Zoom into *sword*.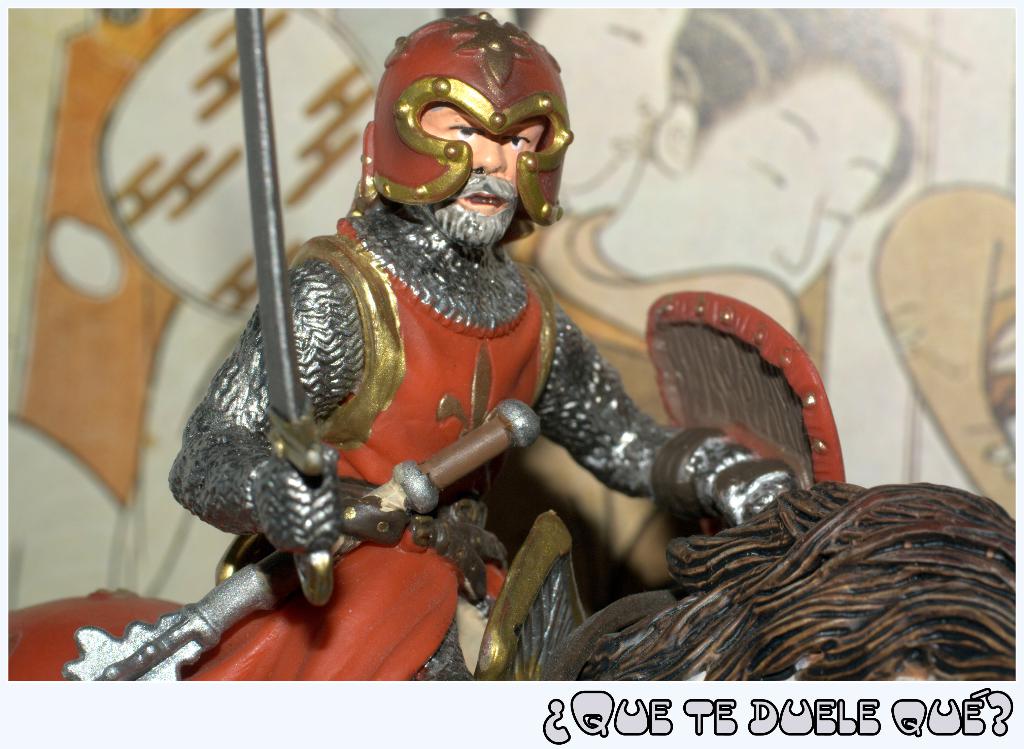
Zoom target: [x1=234, y1=8, x2=332, y2=606].
